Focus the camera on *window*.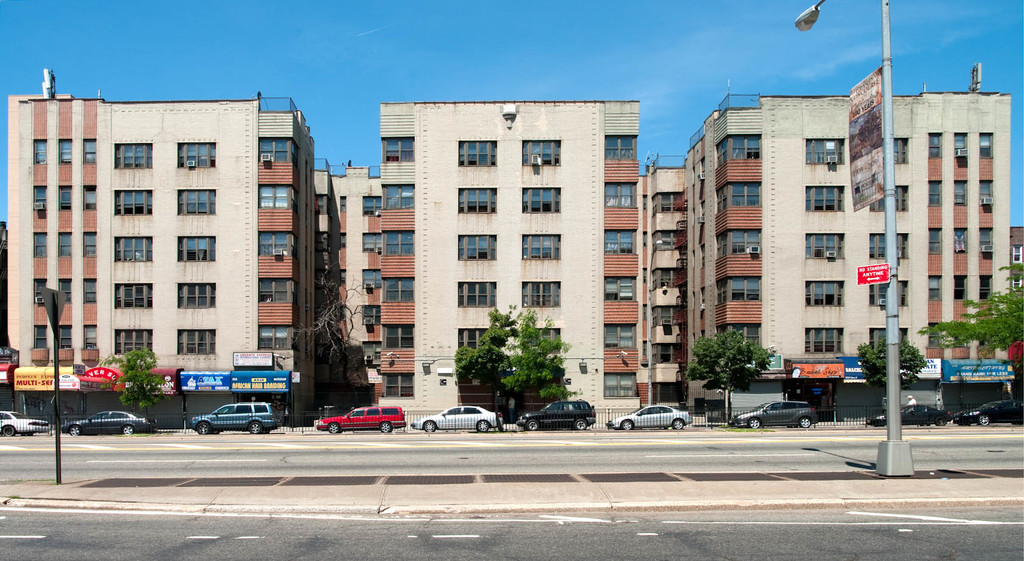
Focus region: [left=31, top=141, right=44, bottom=163].
